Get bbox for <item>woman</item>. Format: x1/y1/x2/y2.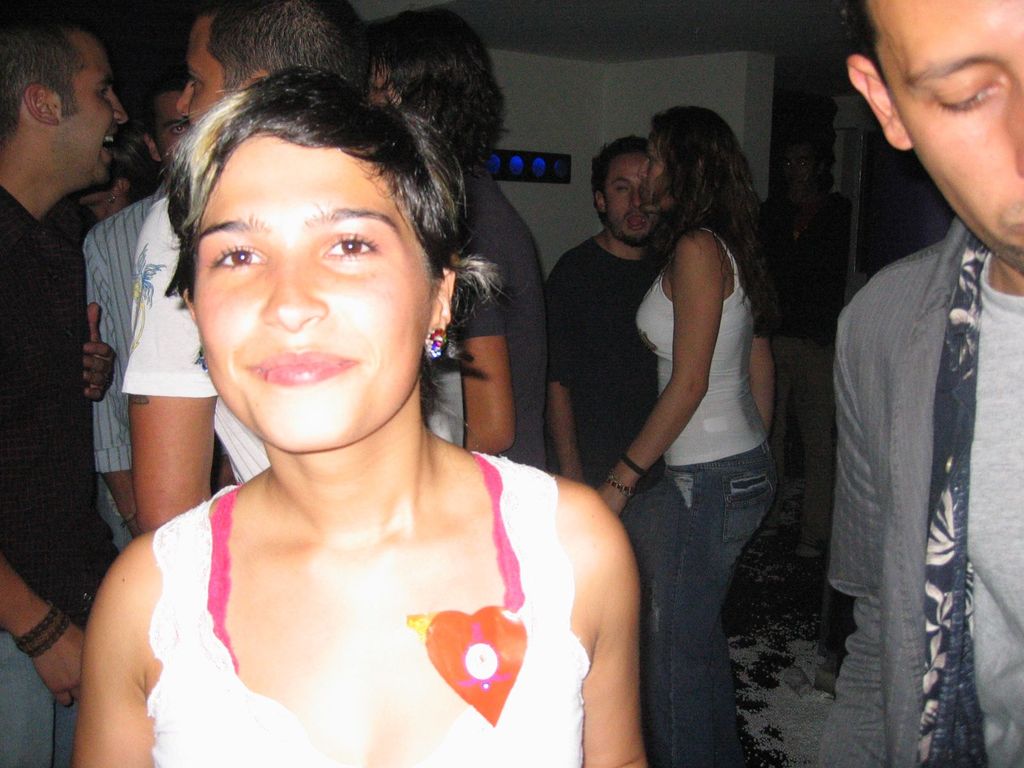
74/118/168/216.
